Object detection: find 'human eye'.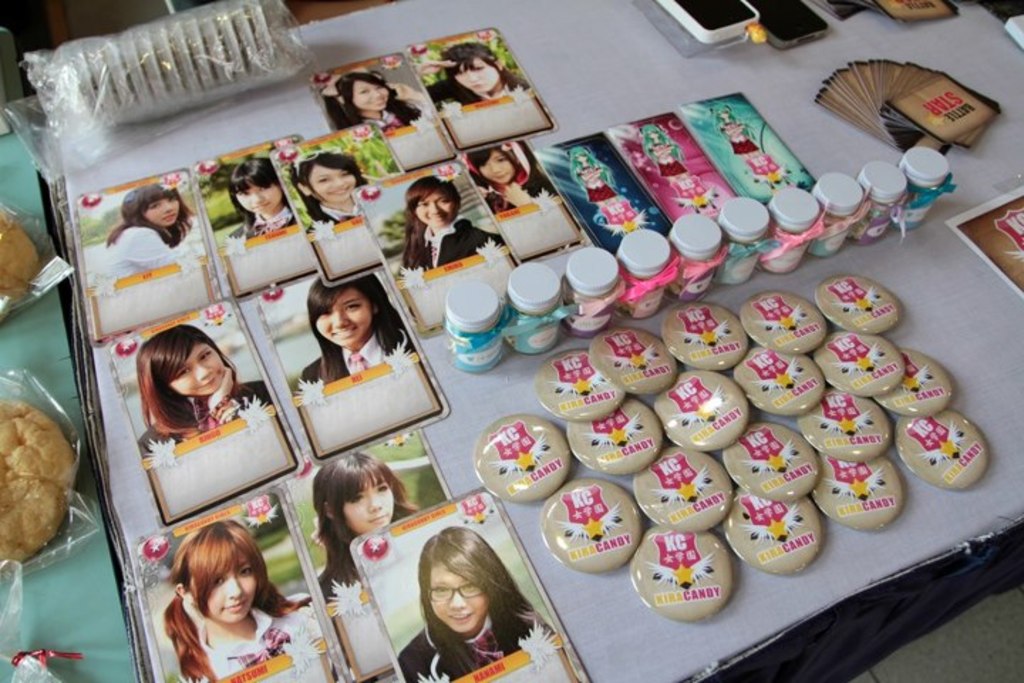
bbox=[479, 162, 489, 172].
